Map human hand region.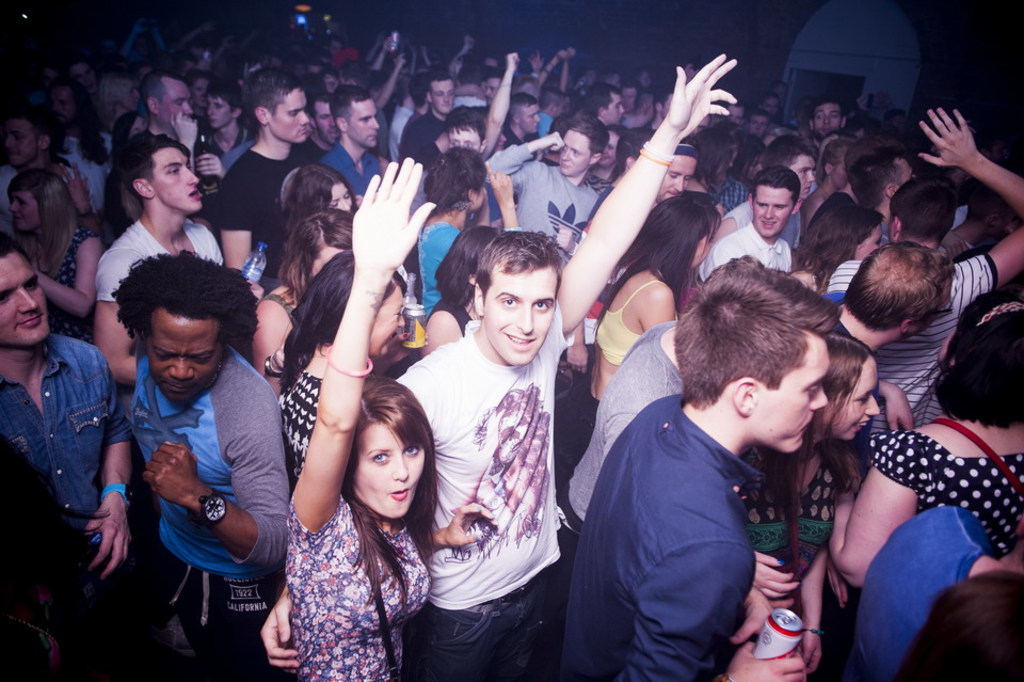
Mapped to locate(731, 588, 774, 643).
